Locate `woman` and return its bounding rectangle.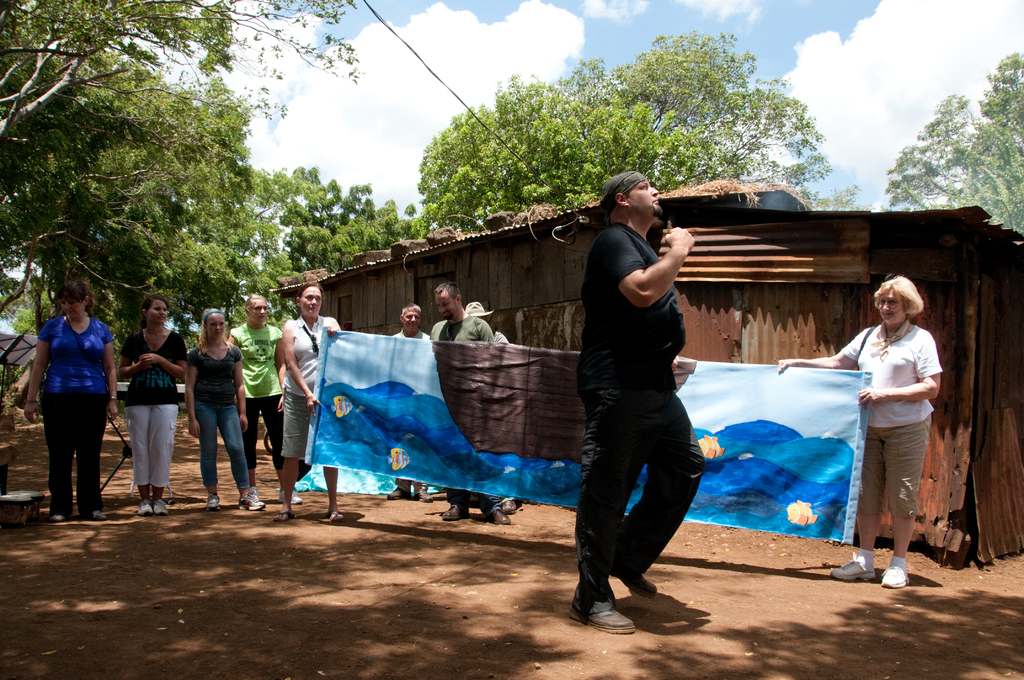
(x1=181, y1=303, x2=268, y2=514).
